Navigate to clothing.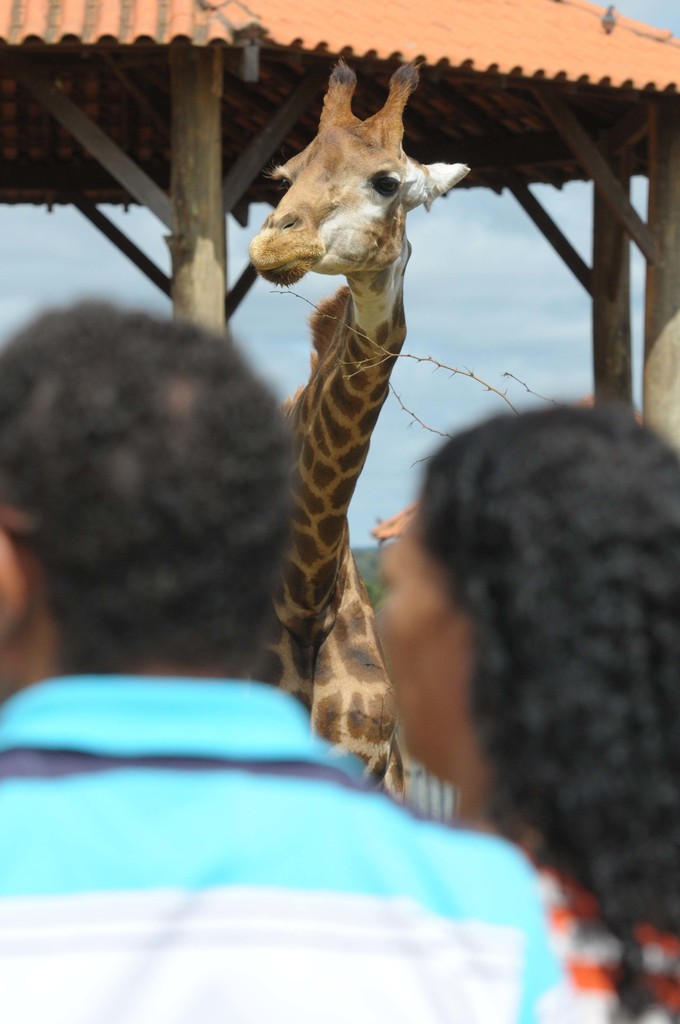
Navigation target: (540,870,679,1023).
